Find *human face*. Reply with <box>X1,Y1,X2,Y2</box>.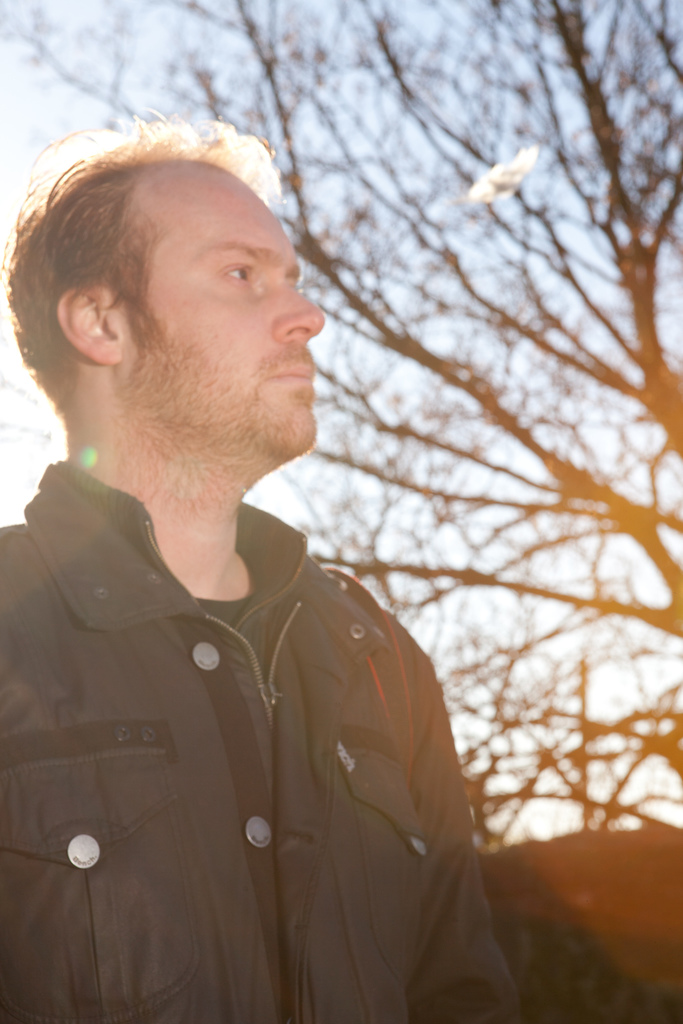
<box>120,172,325,463</box>.
